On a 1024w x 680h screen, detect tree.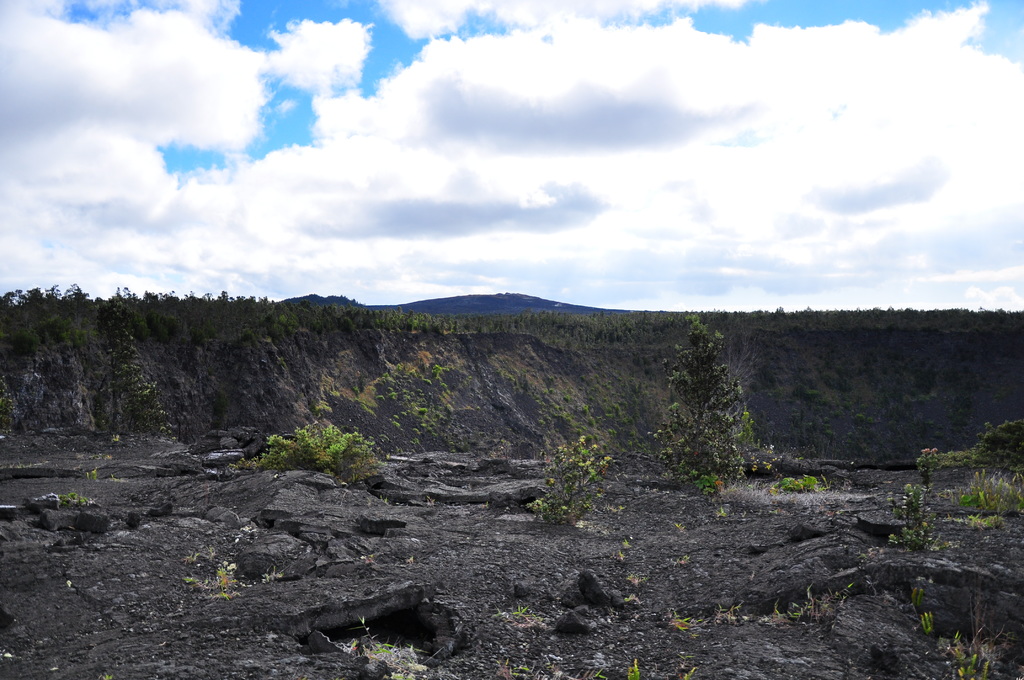
104,310,175,444.
